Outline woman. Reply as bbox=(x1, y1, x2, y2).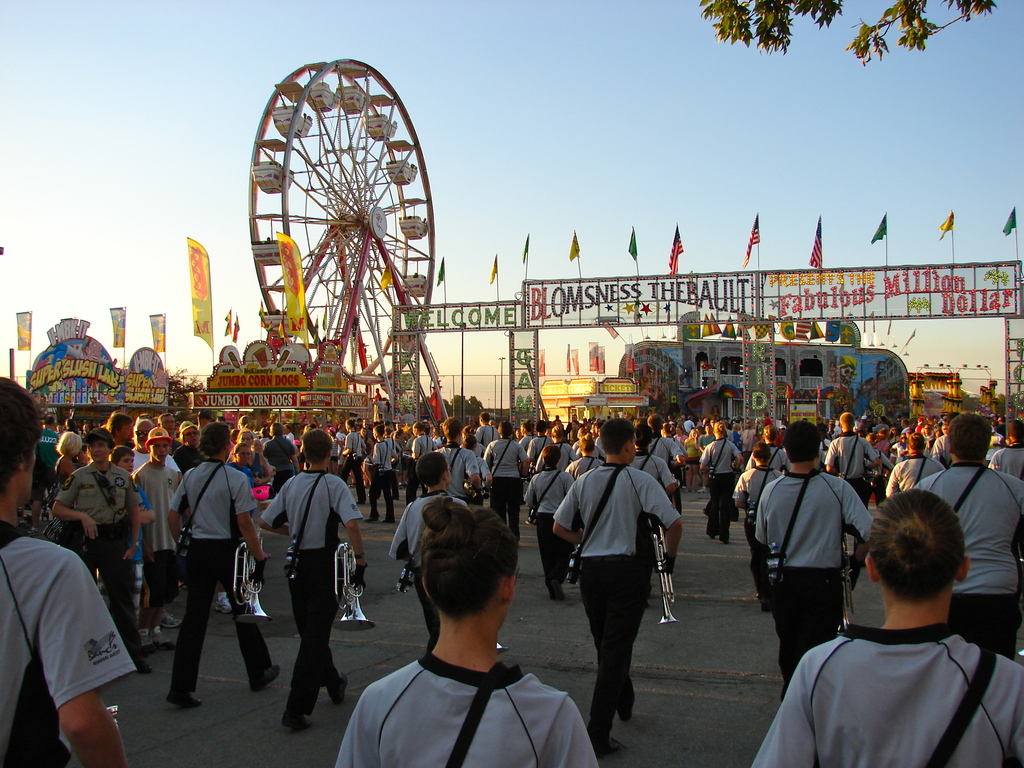
bbox=(406, 422, 437, 506).
